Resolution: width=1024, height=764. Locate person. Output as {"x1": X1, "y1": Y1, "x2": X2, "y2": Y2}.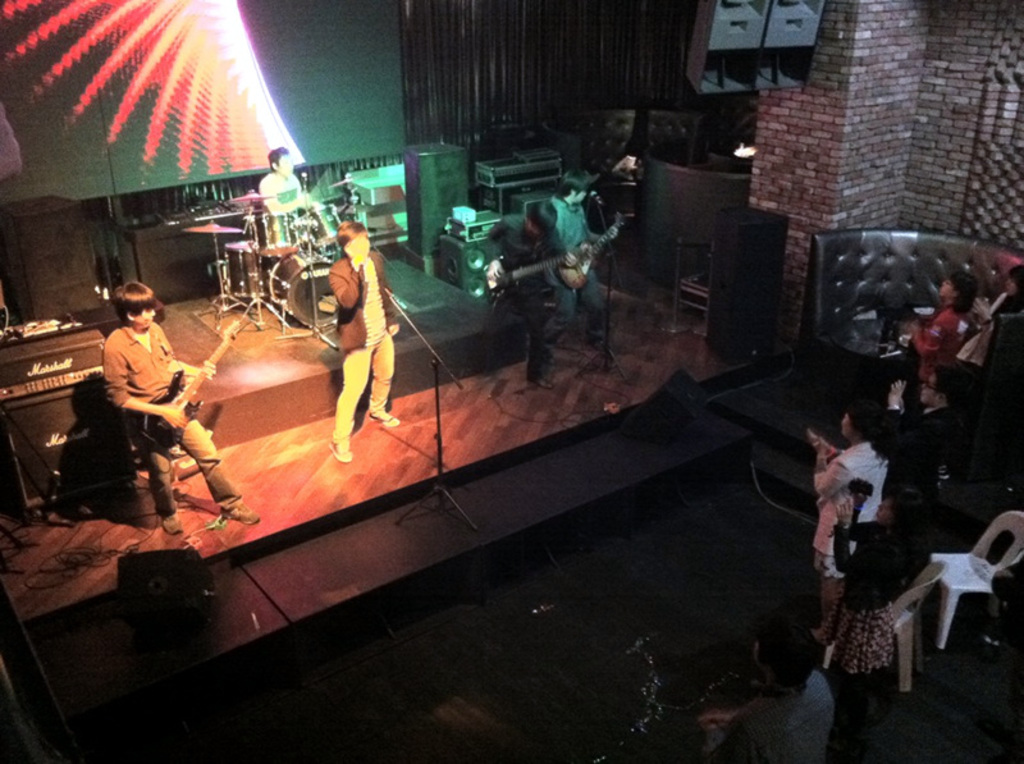
{"x1": 100, "y1": 275, "x2": 251, "y2": 527}.
